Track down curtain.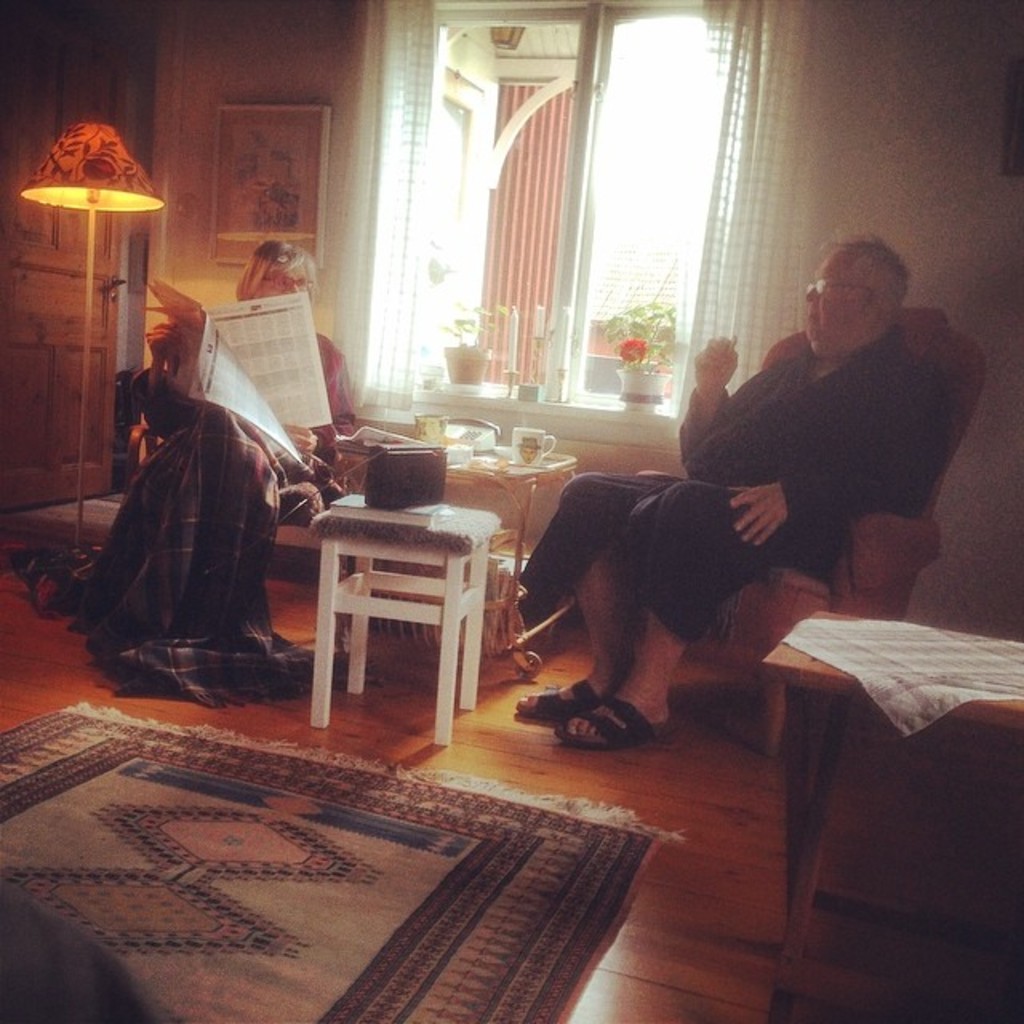
Tracked to <region>326, 0, 435, 418</region>.
